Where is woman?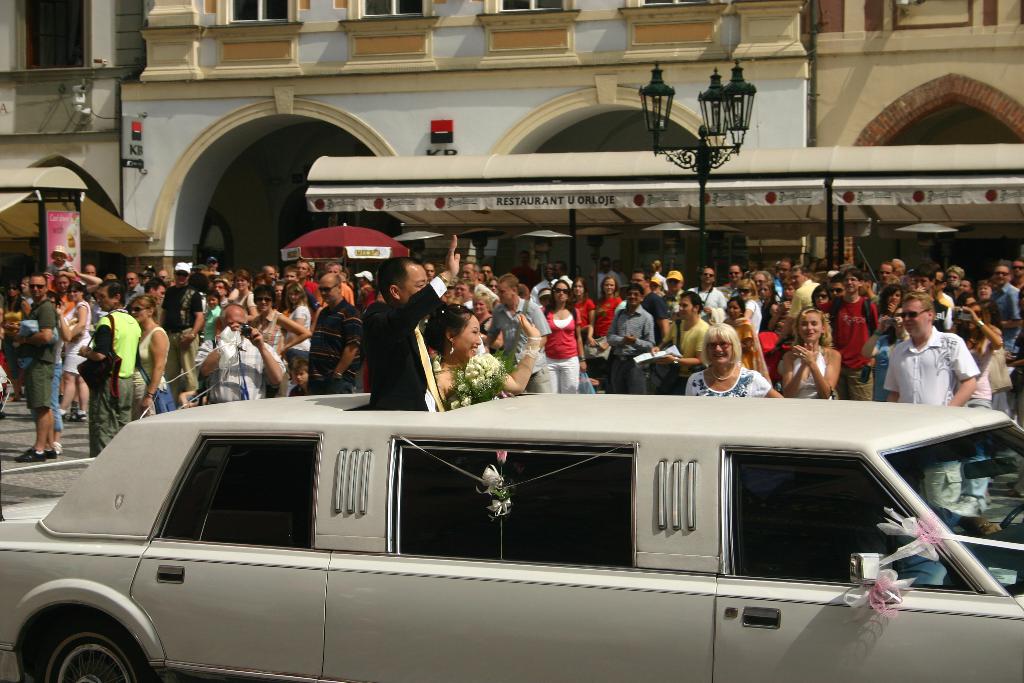
x1=61, y1=283, x2=90, y2=423.
